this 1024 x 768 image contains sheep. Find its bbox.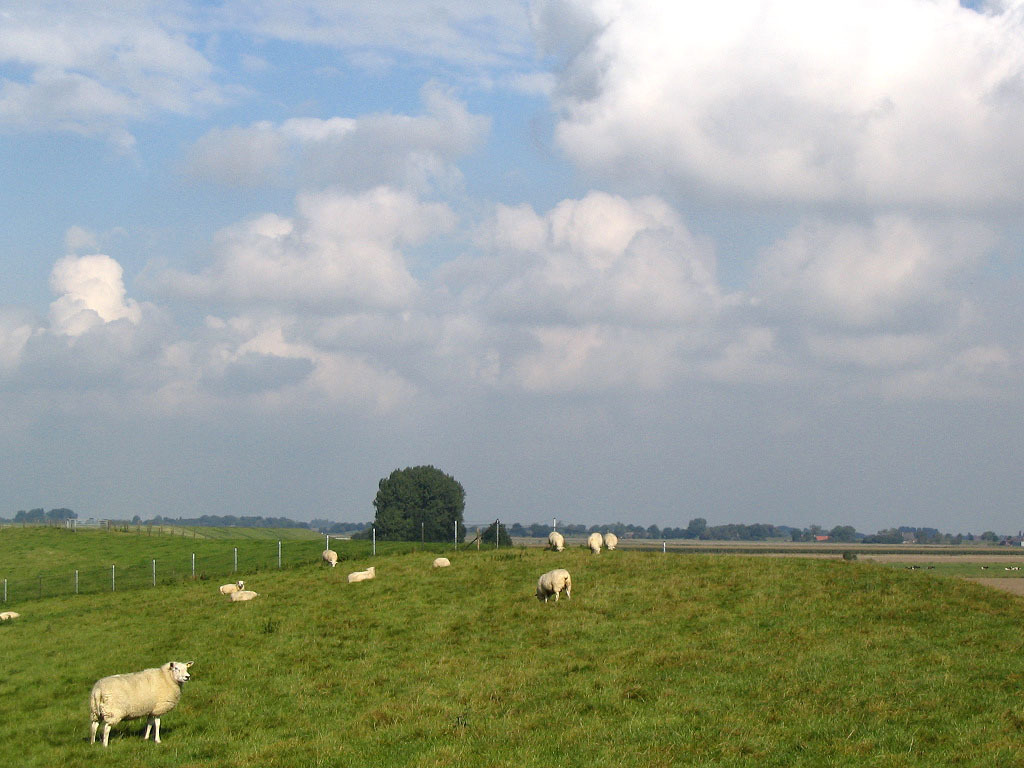
rect(546, 528, 562, 548).
